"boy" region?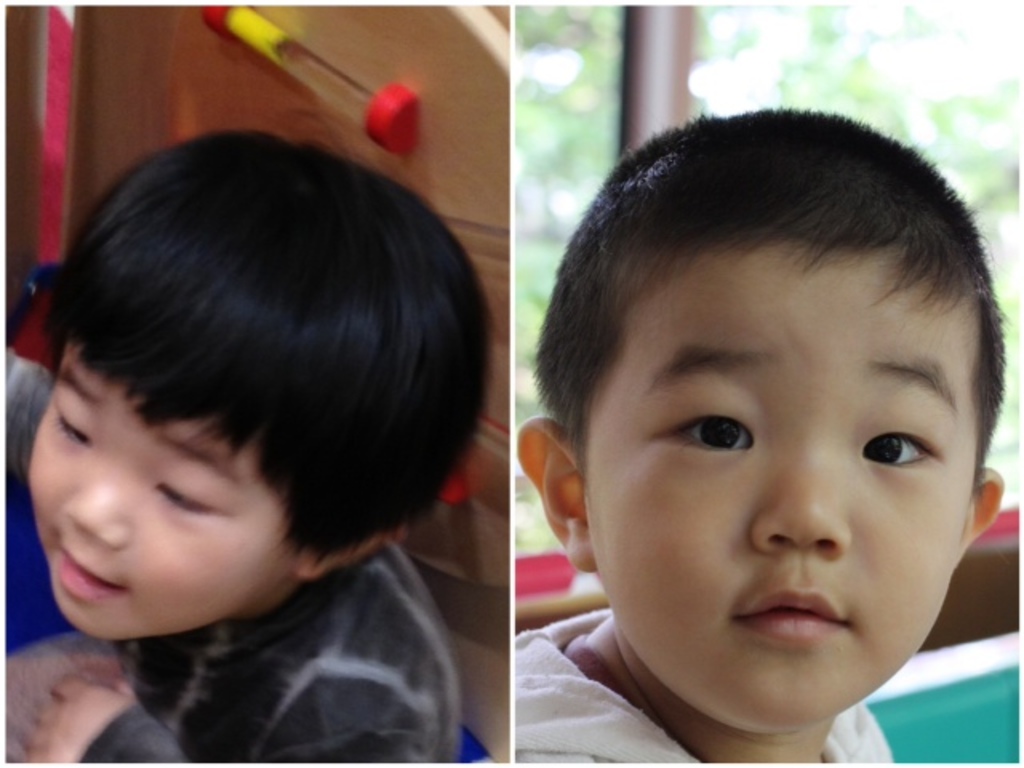
(left=466, top=118, right=1023, bottom=767)
